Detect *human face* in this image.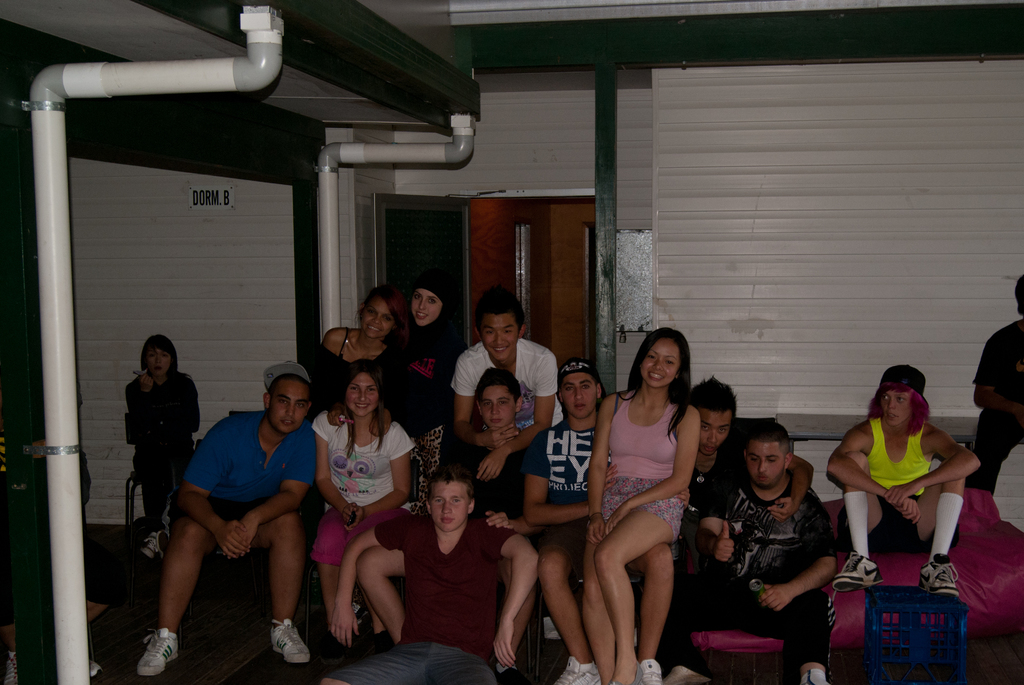
Detection: select_region(639, 338, 679, 386).
